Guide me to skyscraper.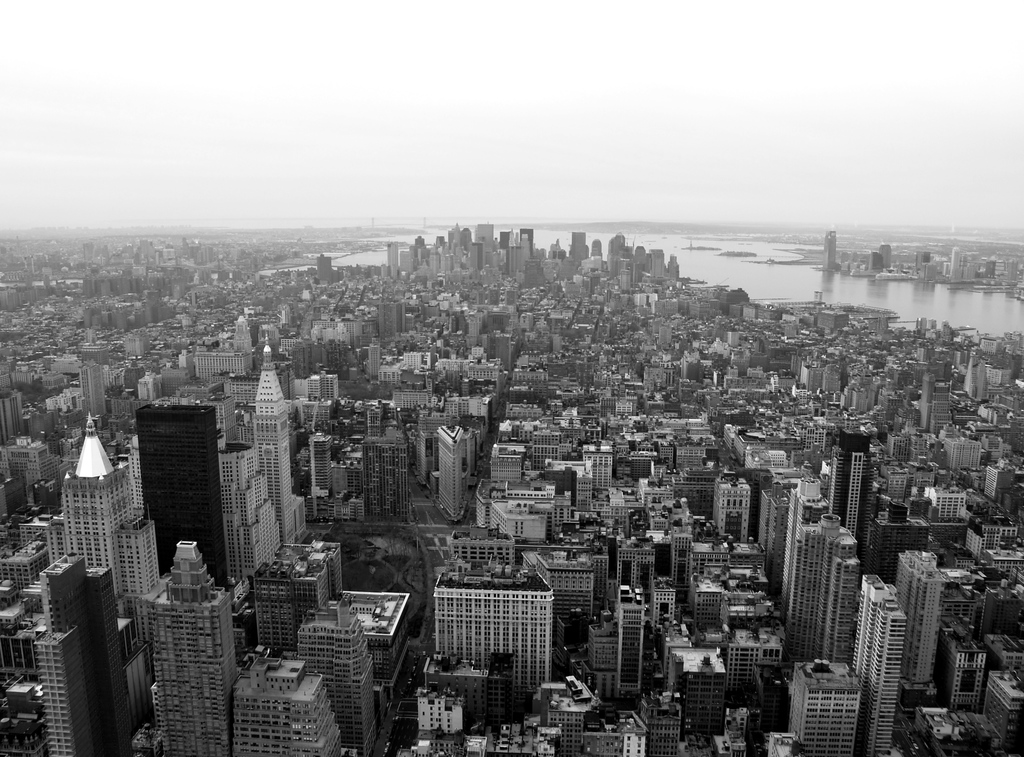
Guidance: 160:542:237:750.
